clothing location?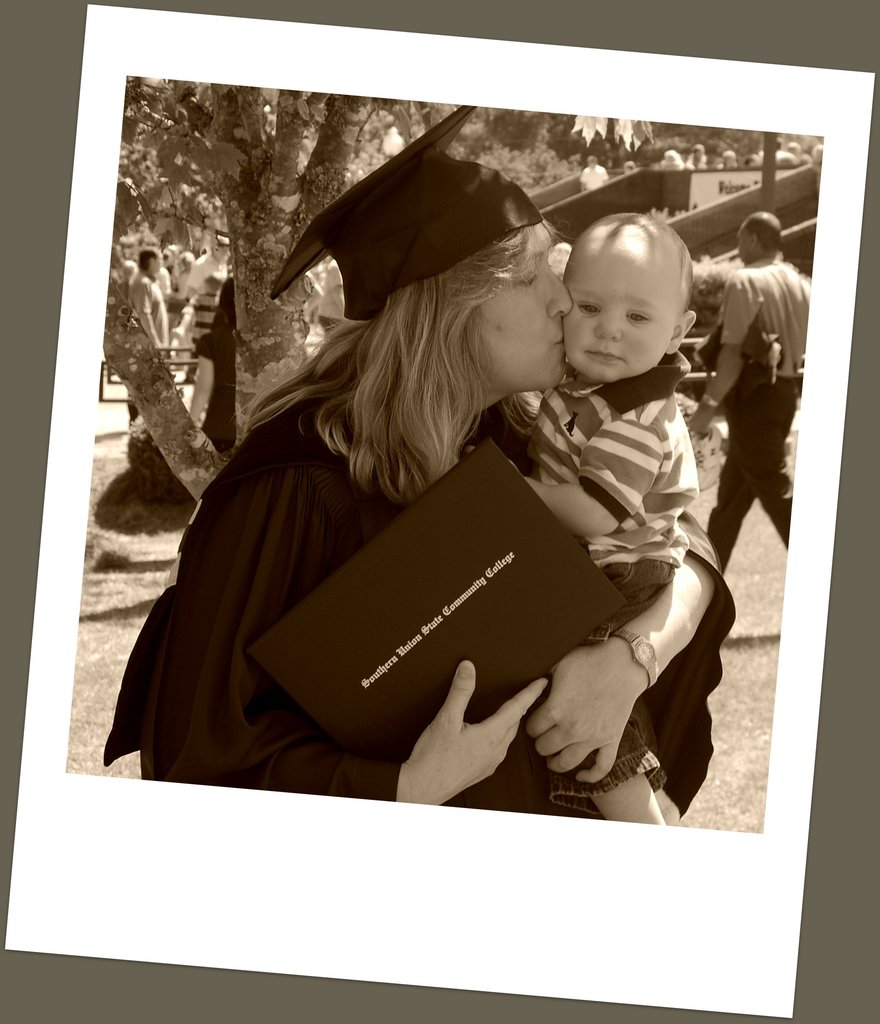
box(485, 358, 696, 788)
